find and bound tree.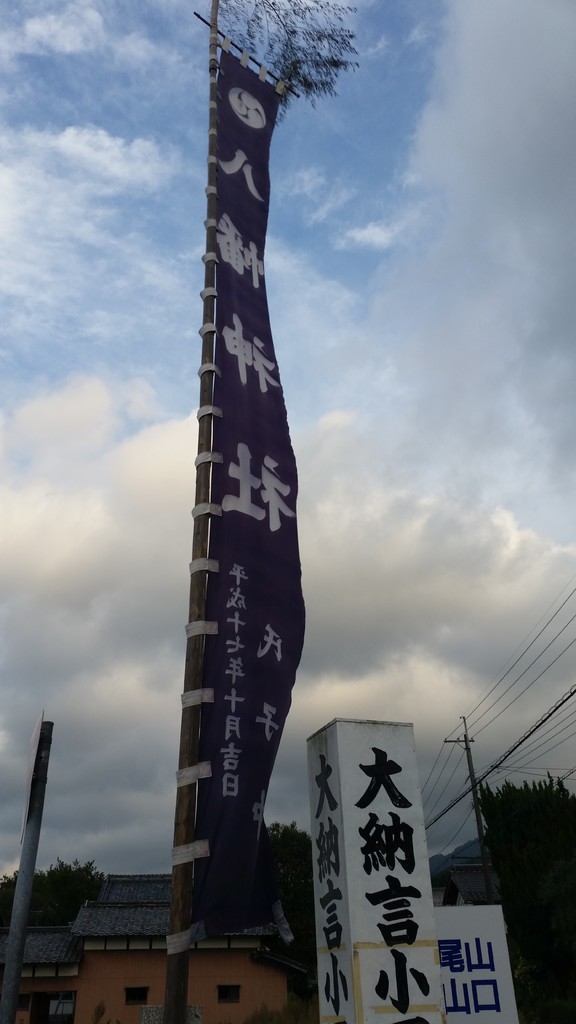
Bound: bbox=[0, 858, 102, 921].
